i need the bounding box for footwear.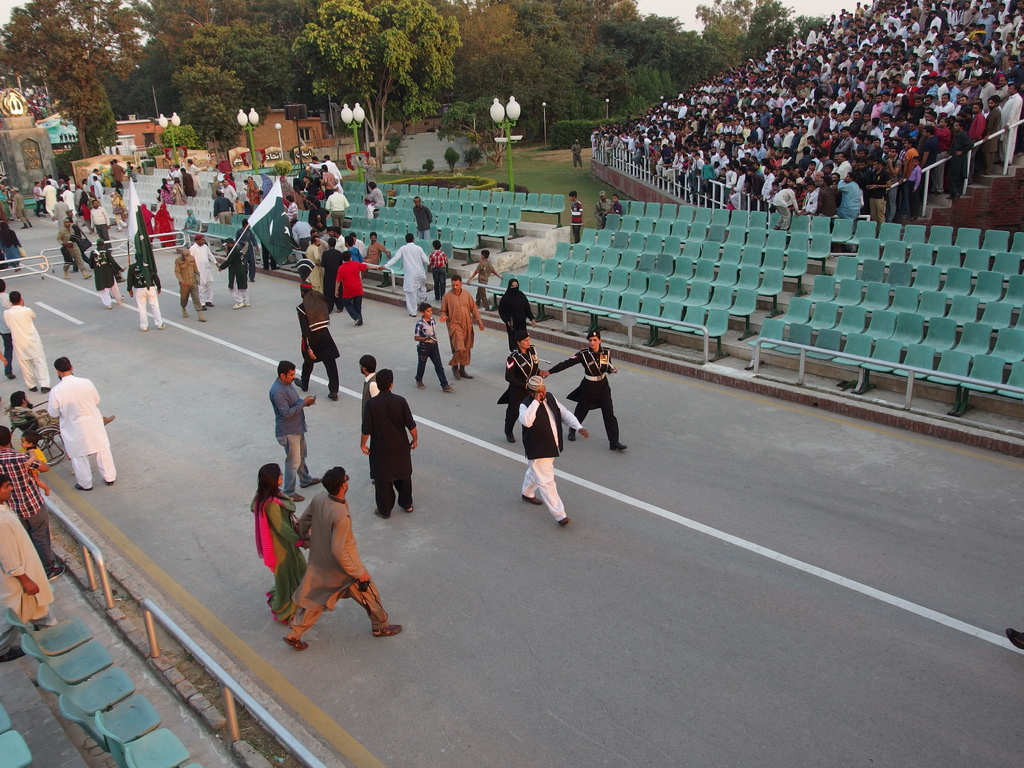
Here it is: <box>232,302,244,307</box>.
